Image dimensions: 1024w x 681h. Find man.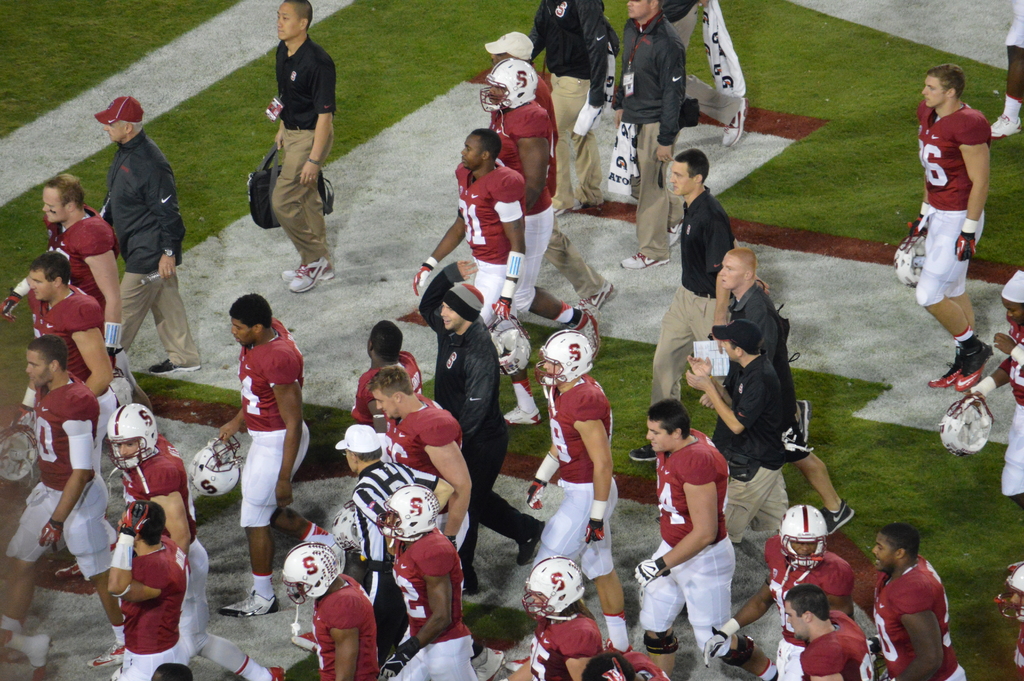
l=486, t=32, r=563, b=204.
